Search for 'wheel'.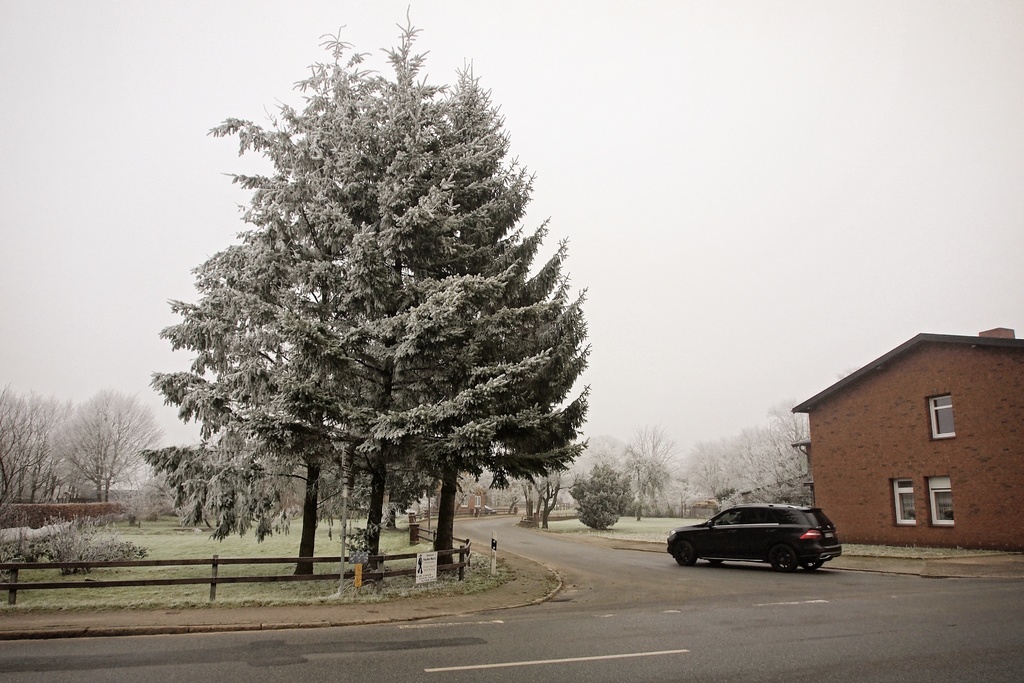
Found at (800,559,824,570).
